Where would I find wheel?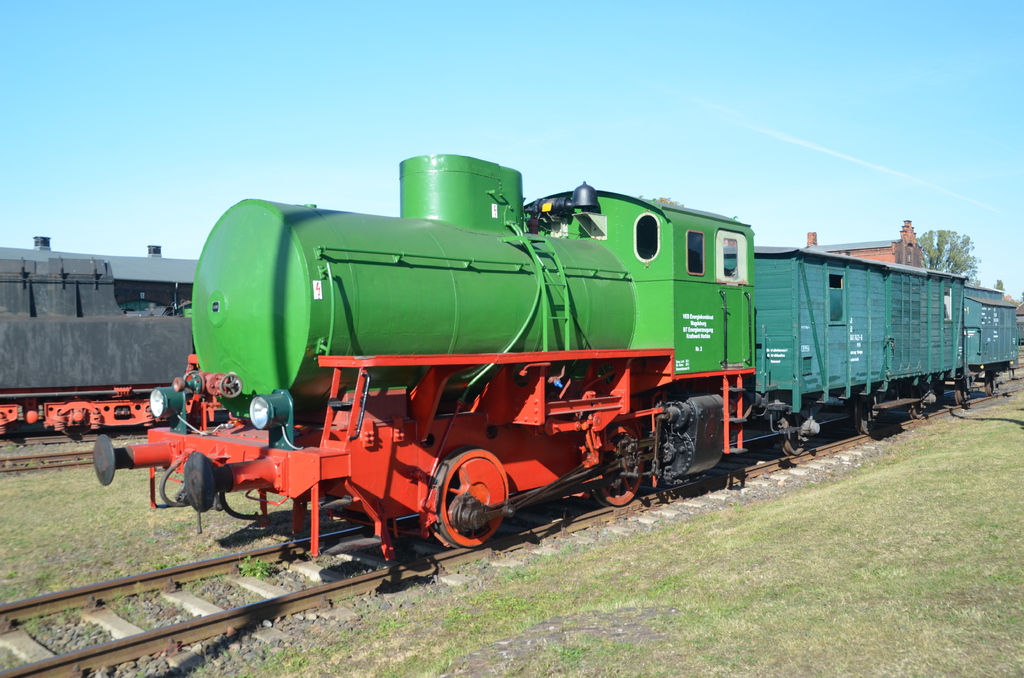
At [983,373,995,396].
